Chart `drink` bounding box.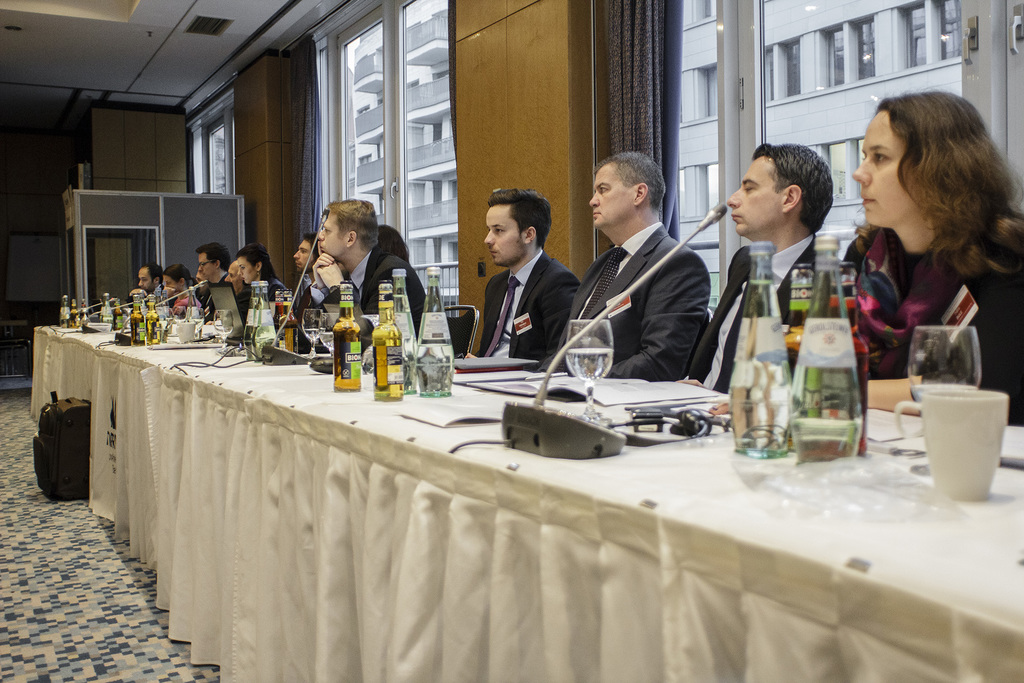
Charted: 787 299 809 385.
